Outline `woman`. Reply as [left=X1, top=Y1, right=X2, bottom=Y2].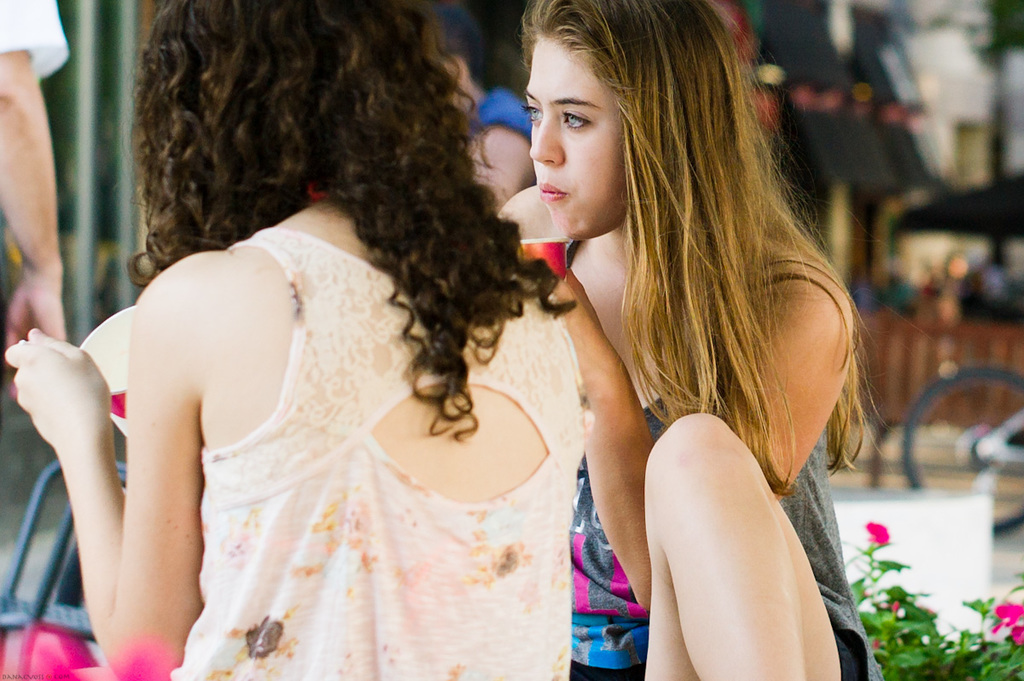
[left=360, top=18, right=870, bottom=675].
